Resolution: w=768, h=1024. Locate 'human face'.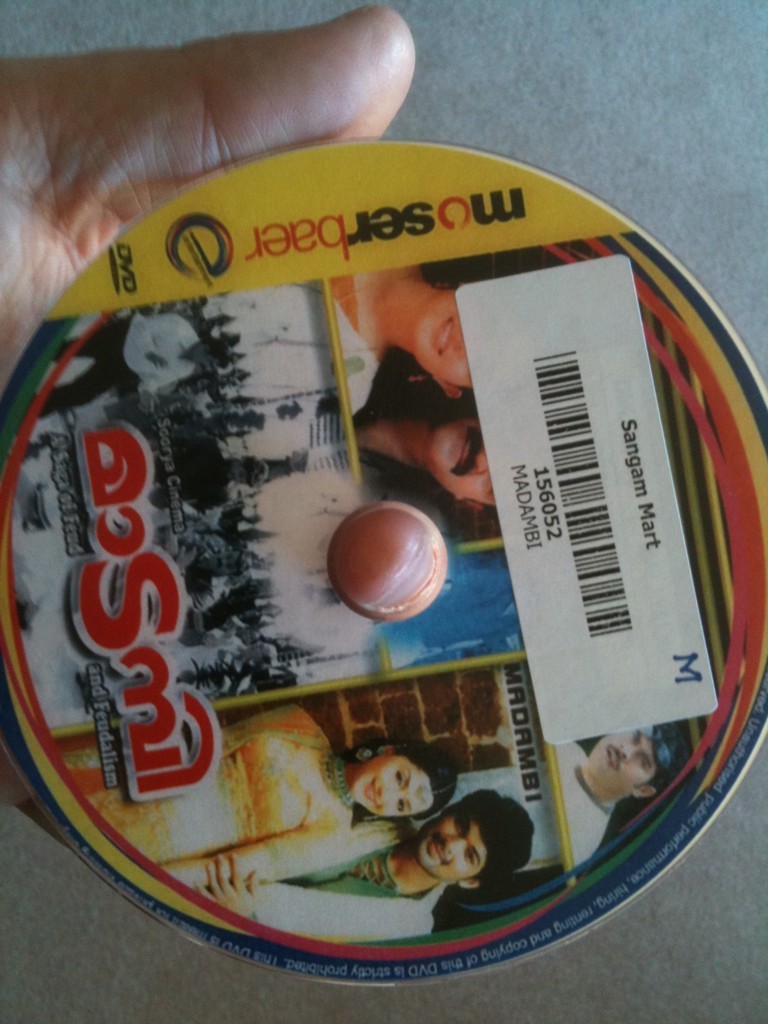
(left=591, top=737, right=658, bottom=794).
